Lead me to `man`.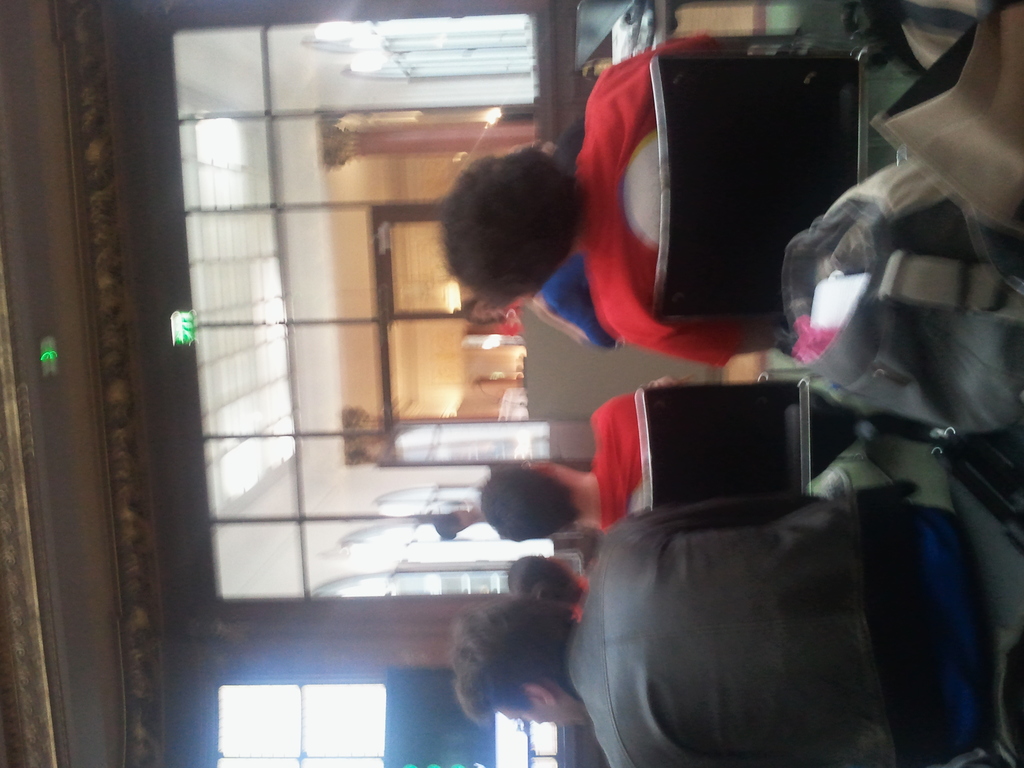
Lead to l=439, t=467, r=996, b=758.
